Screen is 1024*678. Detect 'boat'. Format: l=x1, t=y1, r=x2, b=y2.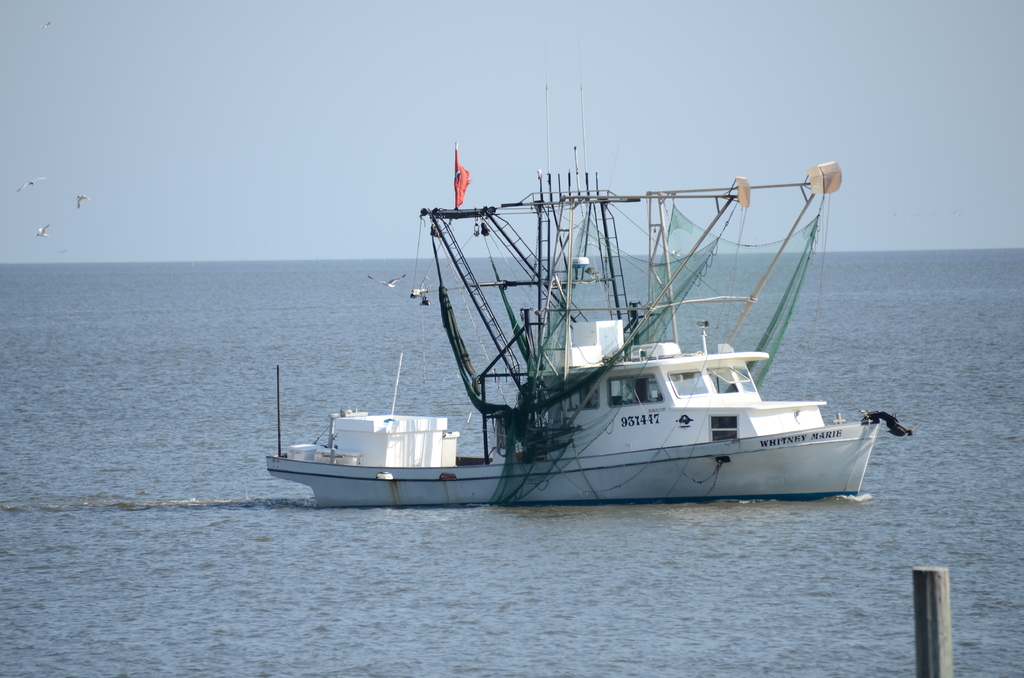
l=261, t=81, r=901, b=507.
